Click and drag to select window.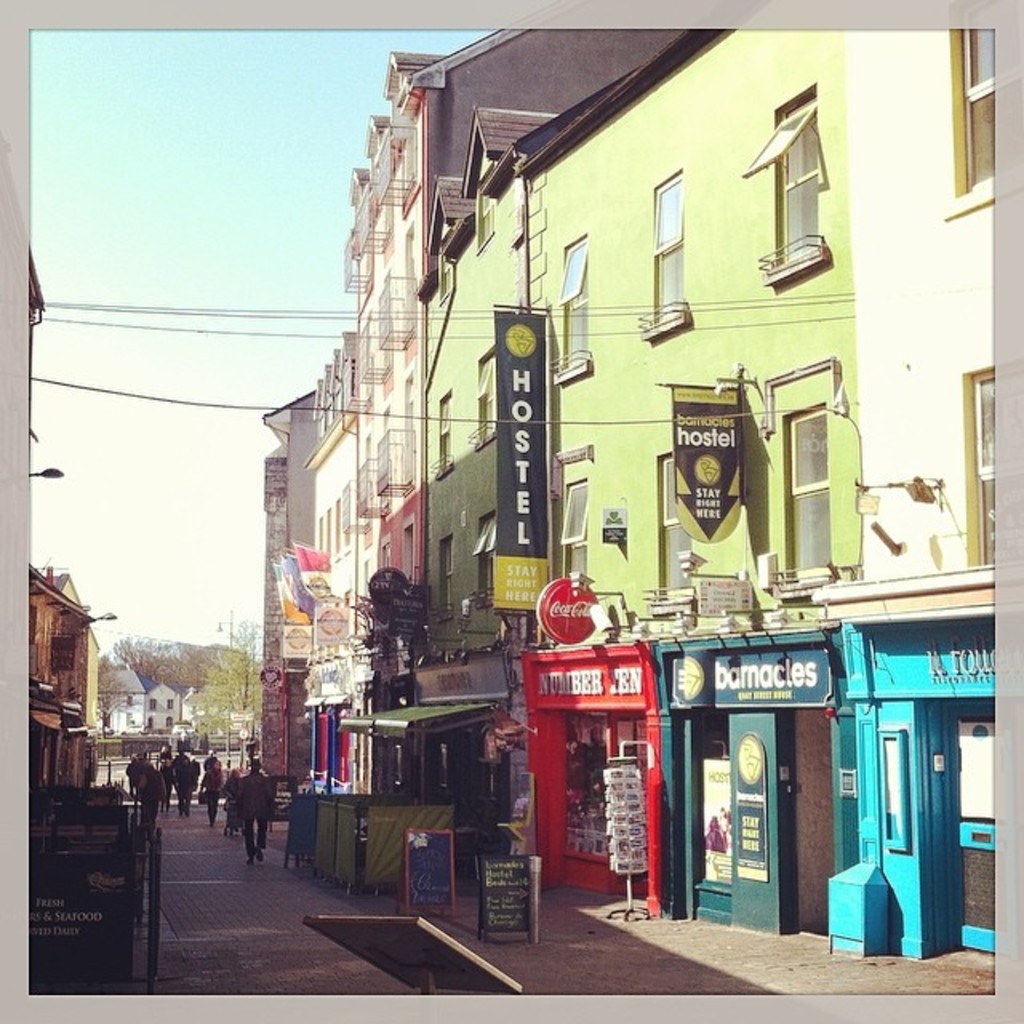
Selection: 941 22 995 202.
